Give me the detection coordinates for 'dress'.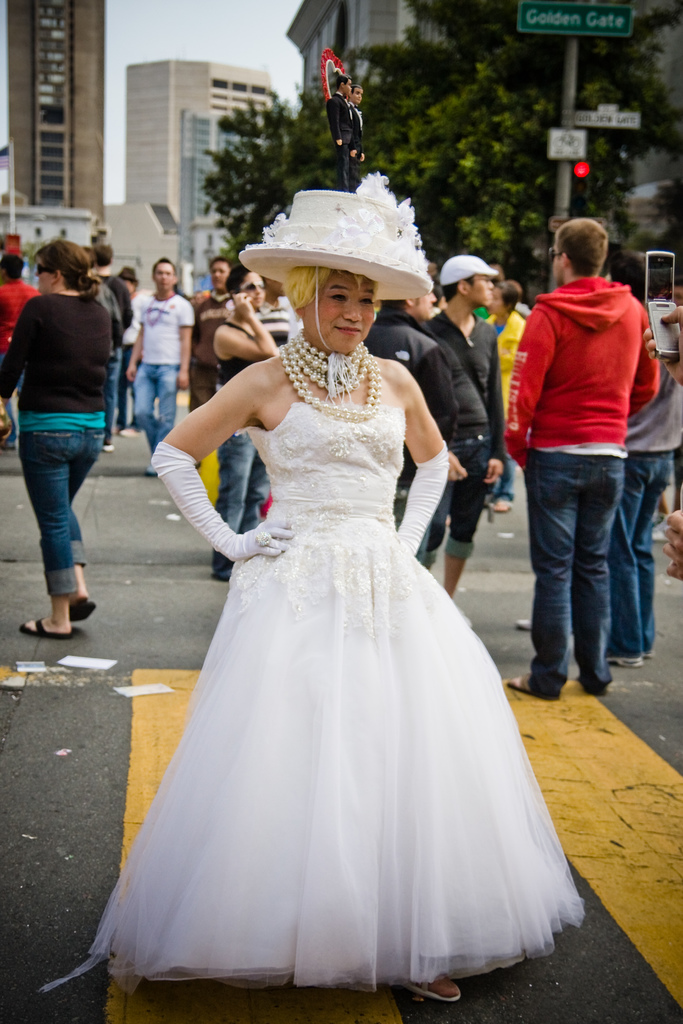
pyautogui.locateOnScreen(48, 405, 584, 988).
